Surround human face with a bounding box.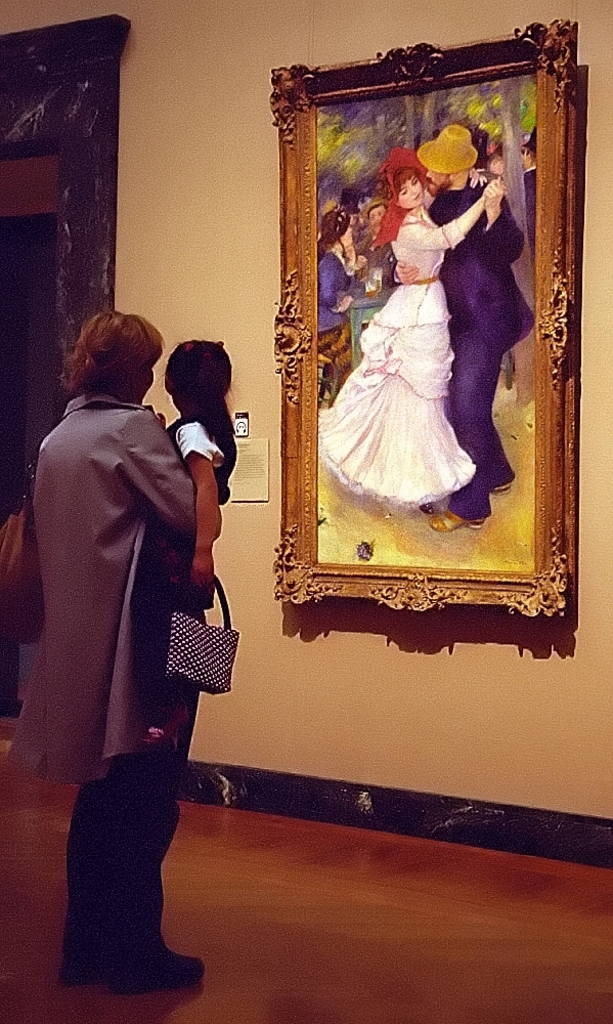
[425, 166, 459, 198].
